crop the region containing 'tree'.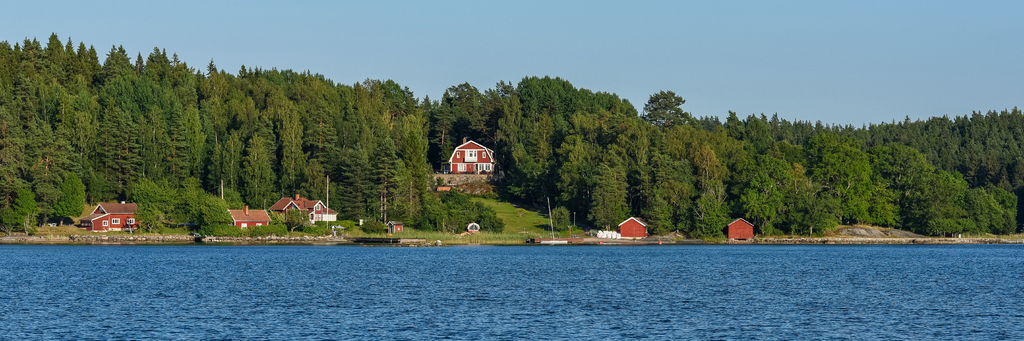
Crop region: bbox=[516, 75, 573, 120].
